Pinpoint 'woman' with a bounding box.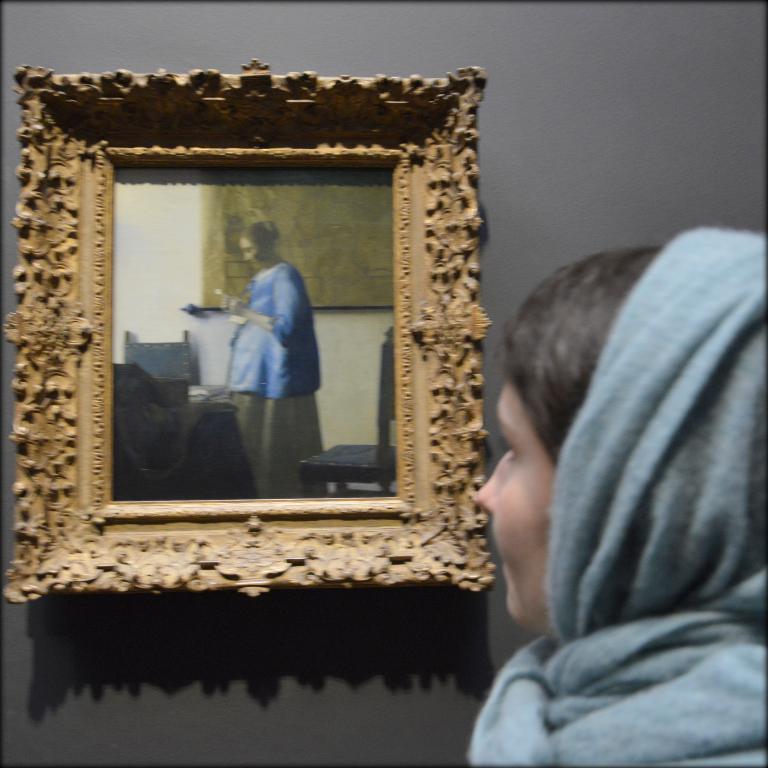
crop(219, 213, 329, 496).
